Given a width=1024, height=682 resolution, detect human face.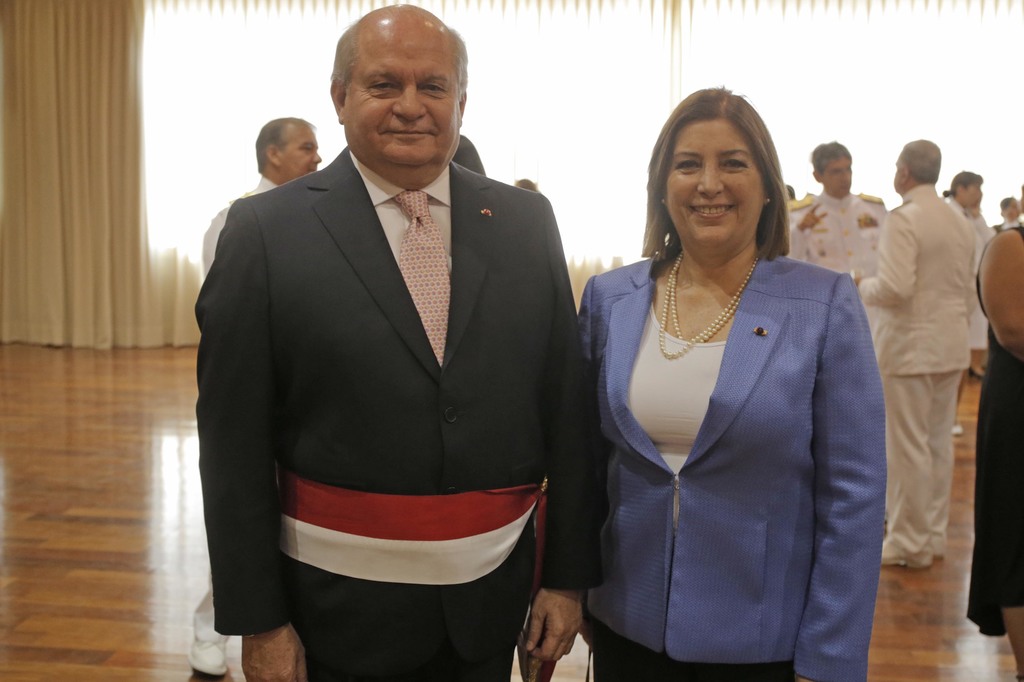
bbox=(278, 127, 323, 180).
